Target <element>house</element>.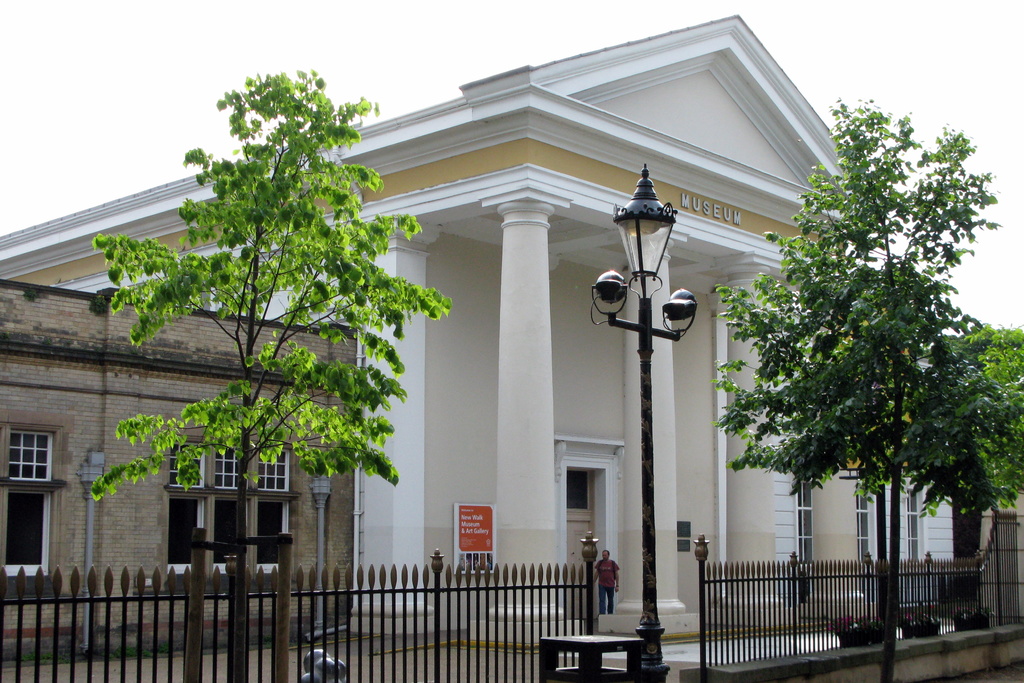
Target region: region(0, 281, 365, 636).
